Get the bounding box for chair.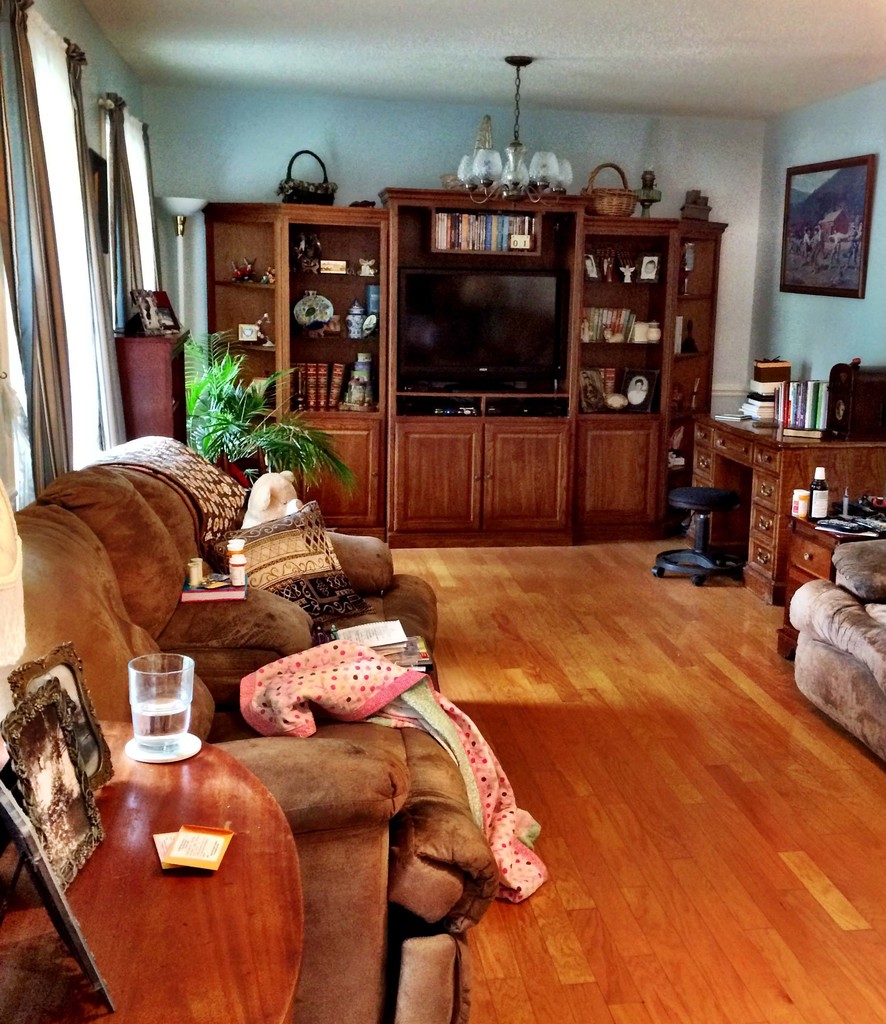
box=[48, 436, 444, 704].
